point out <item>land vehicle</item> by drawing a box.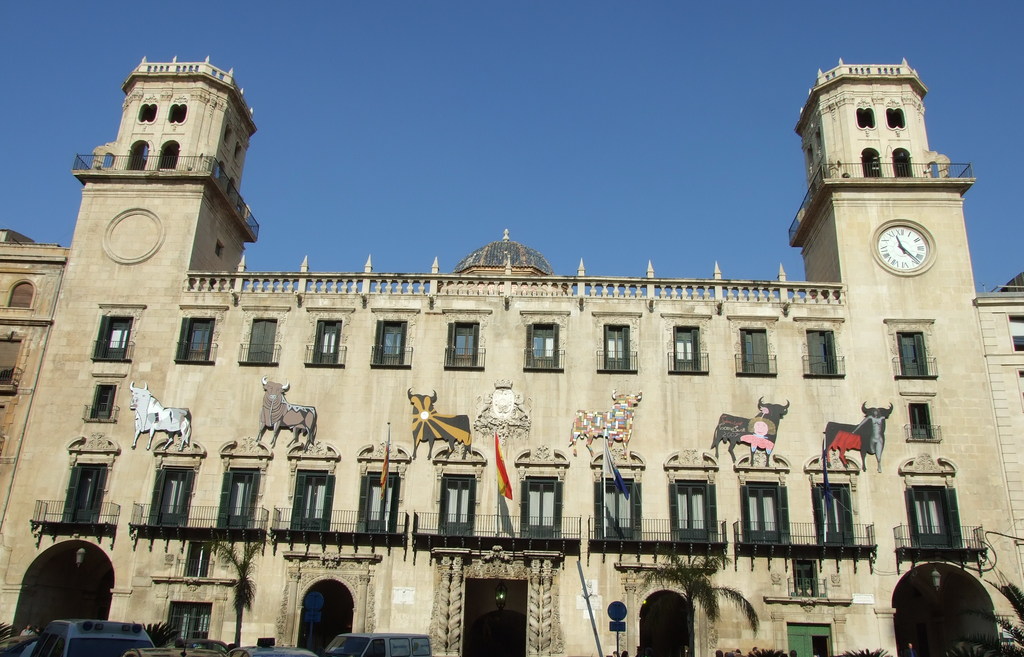
box(324, 632, 433, 656).
